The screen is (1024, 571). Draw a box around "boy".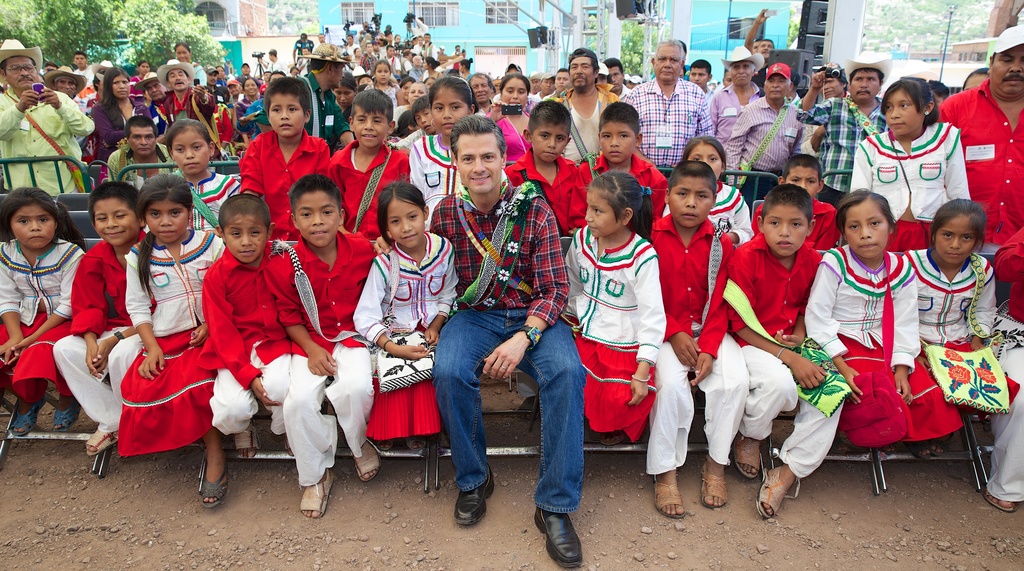
crop(410, 95, 435, 135).
